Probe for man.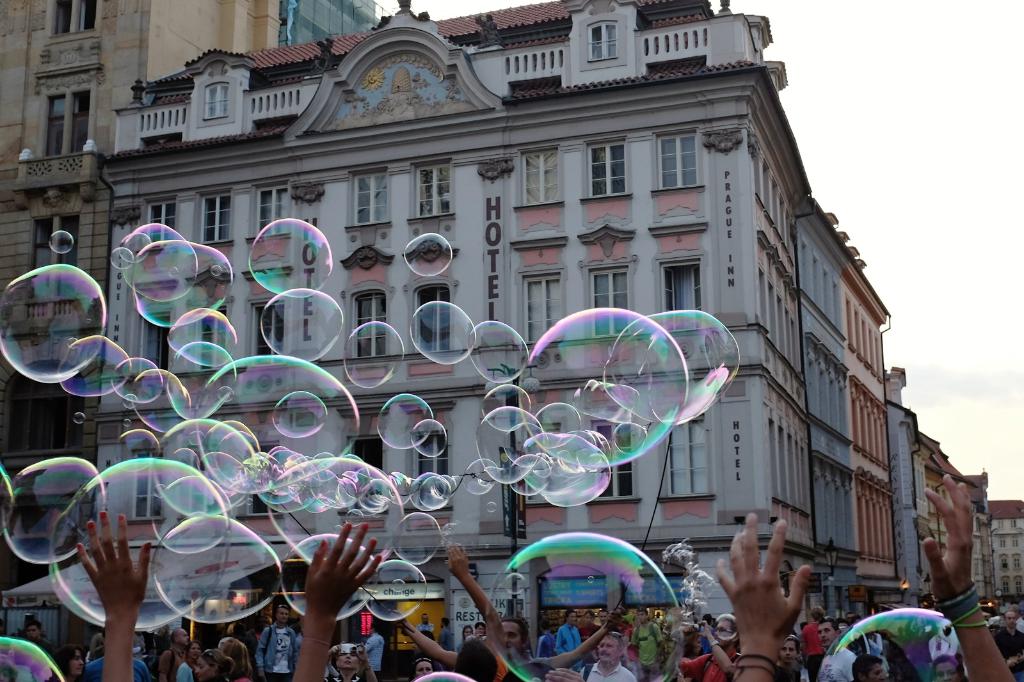
Probe result: select_region(435, 619, 456, 649).
